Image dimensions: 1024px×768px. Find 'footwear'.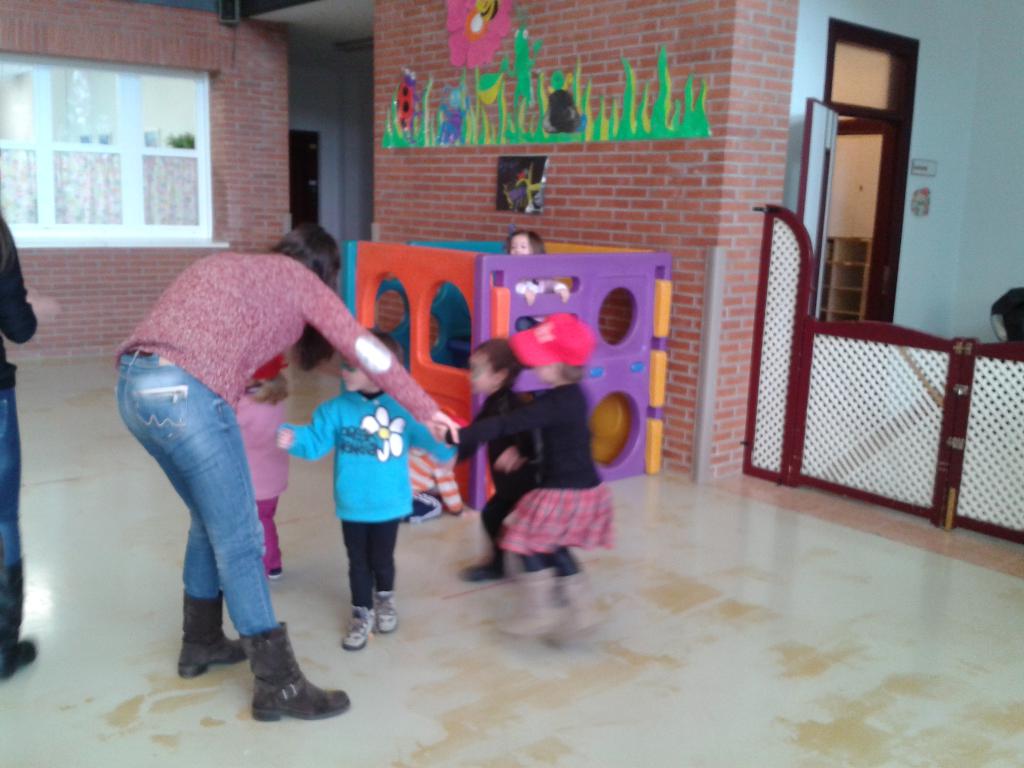
<region>544, 565, 600, 644</region>.
